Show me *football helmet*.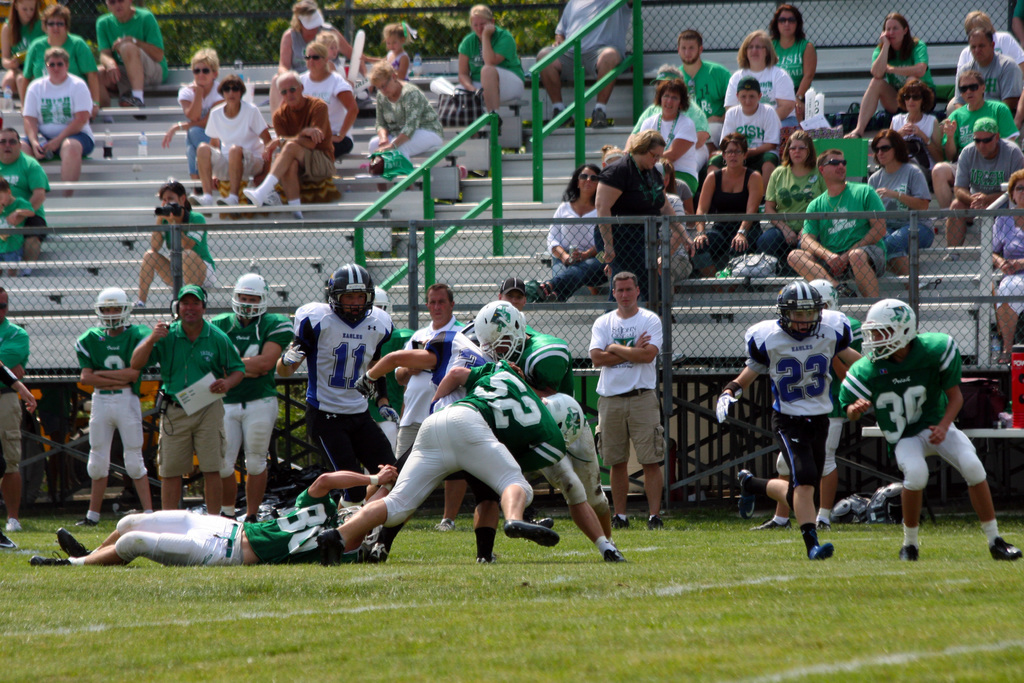
*football helmet* is here: {"left": 474, "top": 299, "right": 529, "bottom": 371}.
